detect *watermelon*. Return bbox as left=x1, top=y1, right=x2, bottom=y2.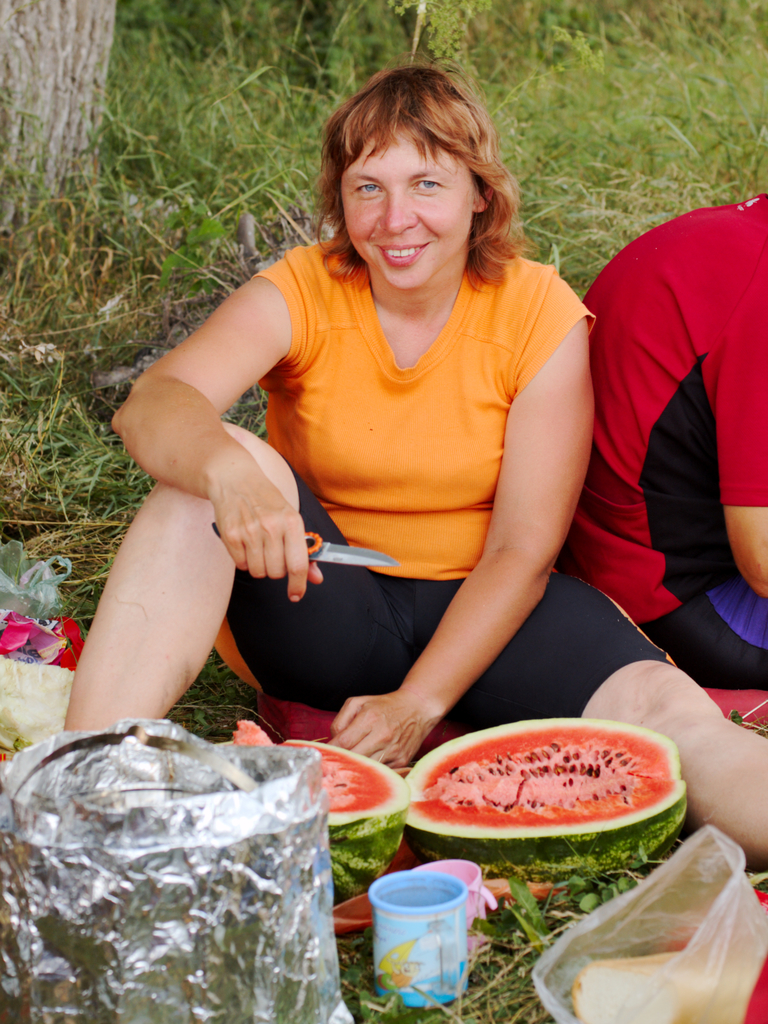
left=408, top=717, right=691, bottom=890.
